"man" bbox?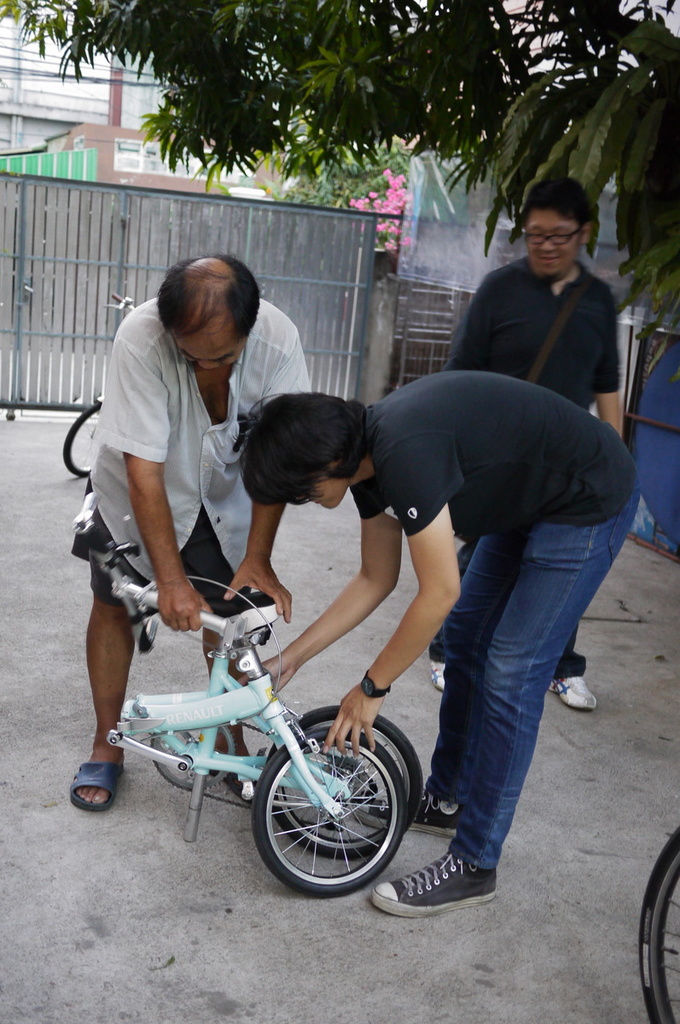
select_region(241, 370, 642, 915)
